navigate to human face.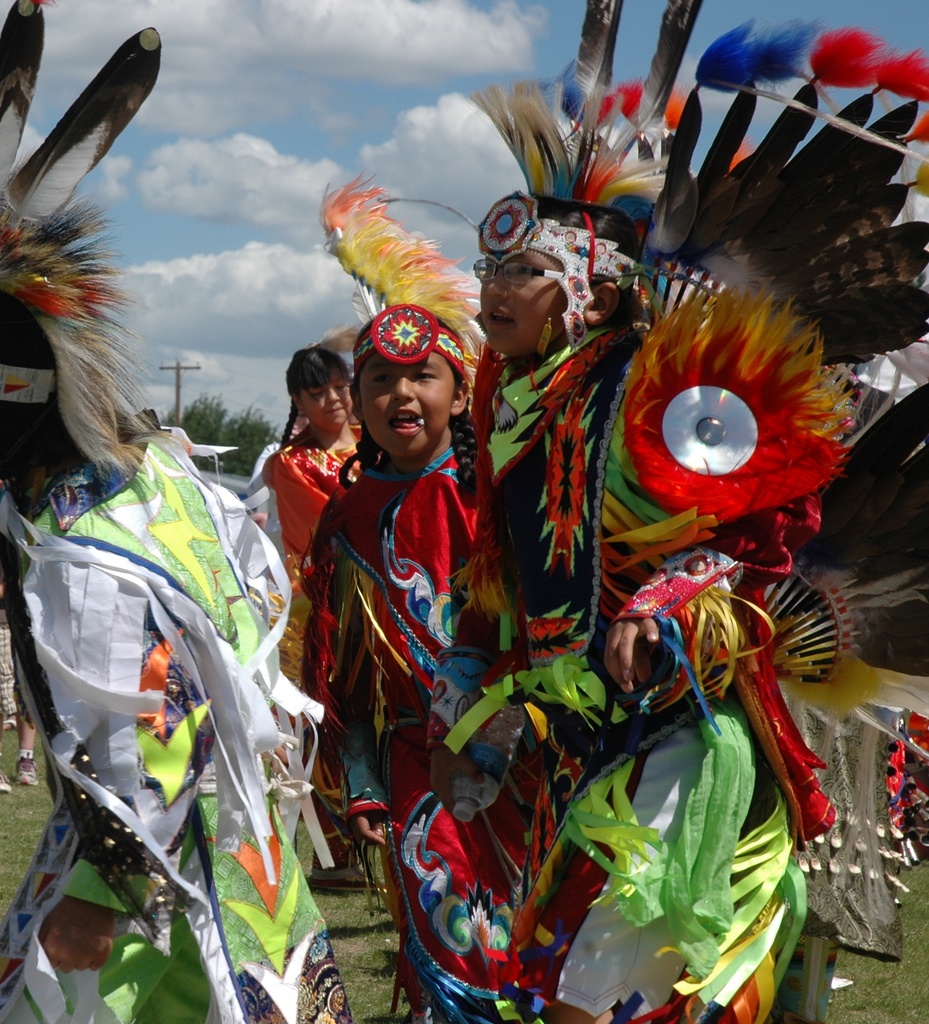
Navigation target: <box>356,351,449,454</box>.
